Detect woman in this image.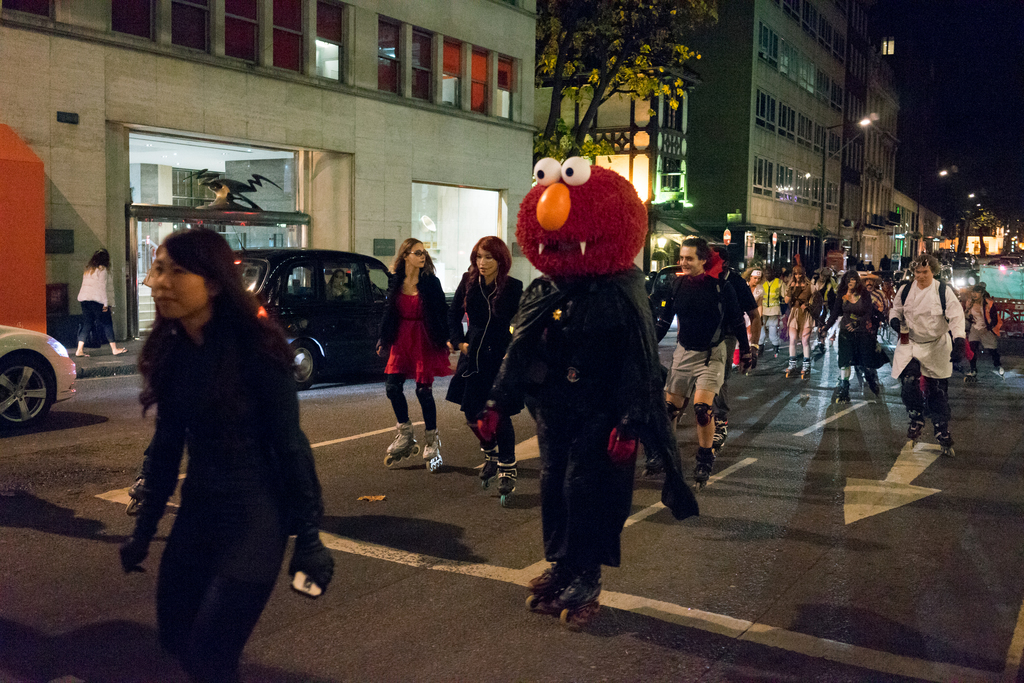
Detection: x1=118 y1=203 x2=322 y2=681.
